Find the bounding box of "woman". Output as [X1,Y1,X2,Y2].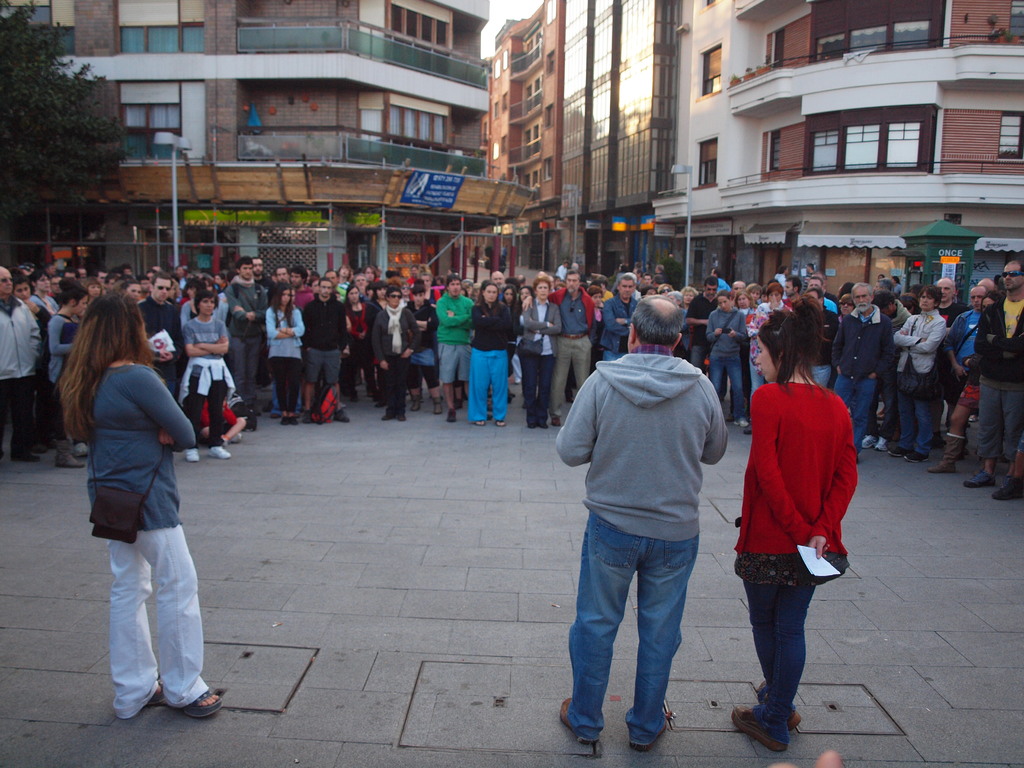
[51,284,214,741].
